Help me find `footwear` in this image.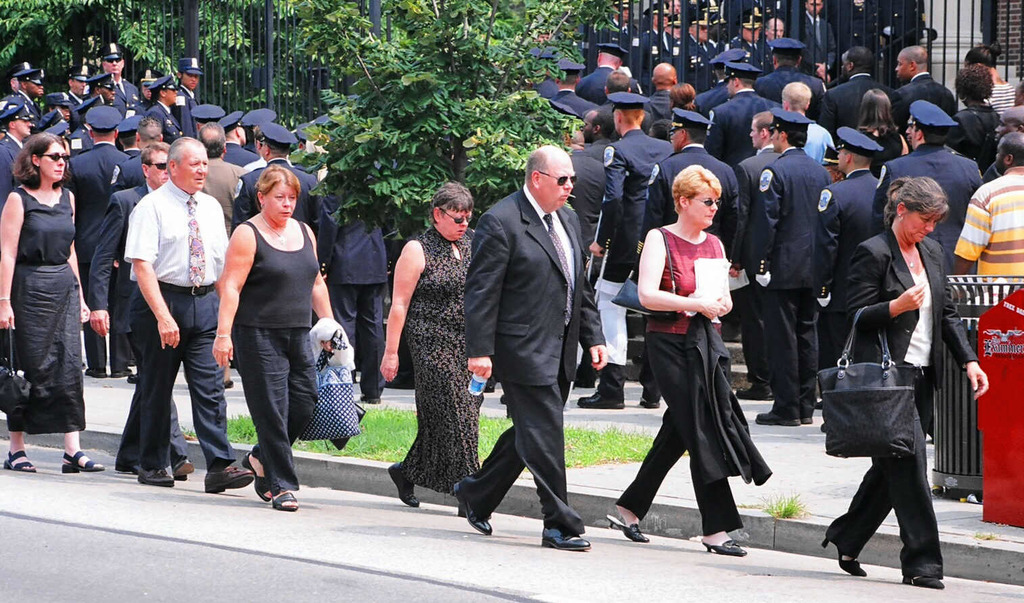
Found it: select_region(539, 527, 590, 552).
